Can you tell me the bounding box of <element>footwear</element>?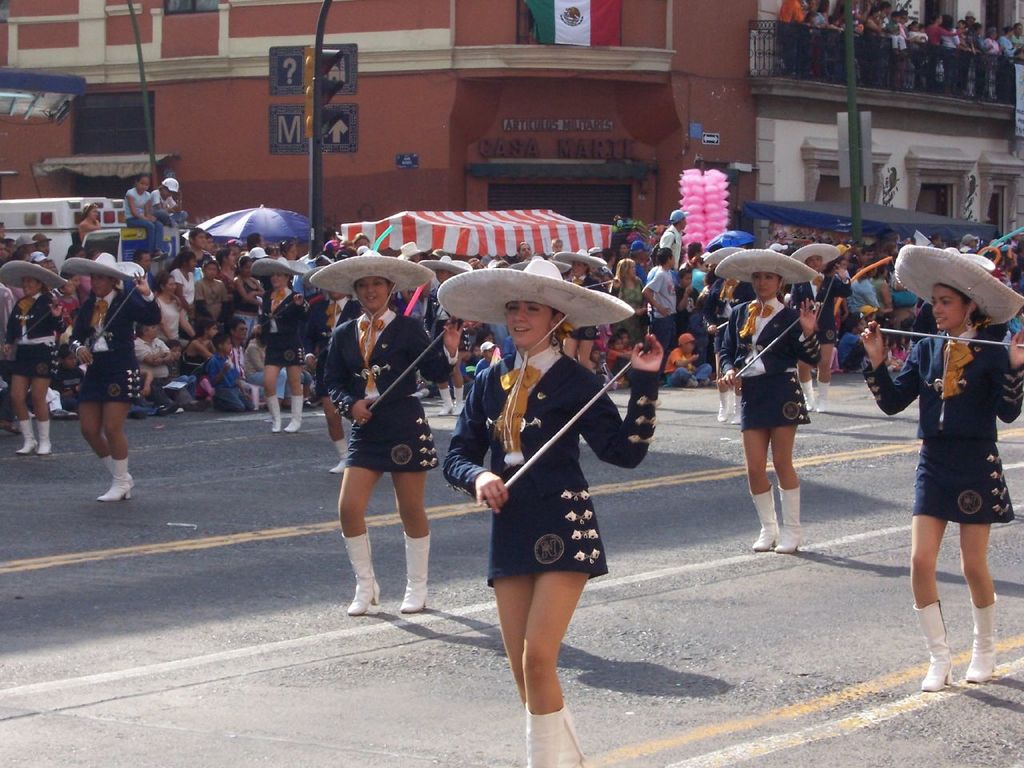
region(329, 430, 352, 474).
